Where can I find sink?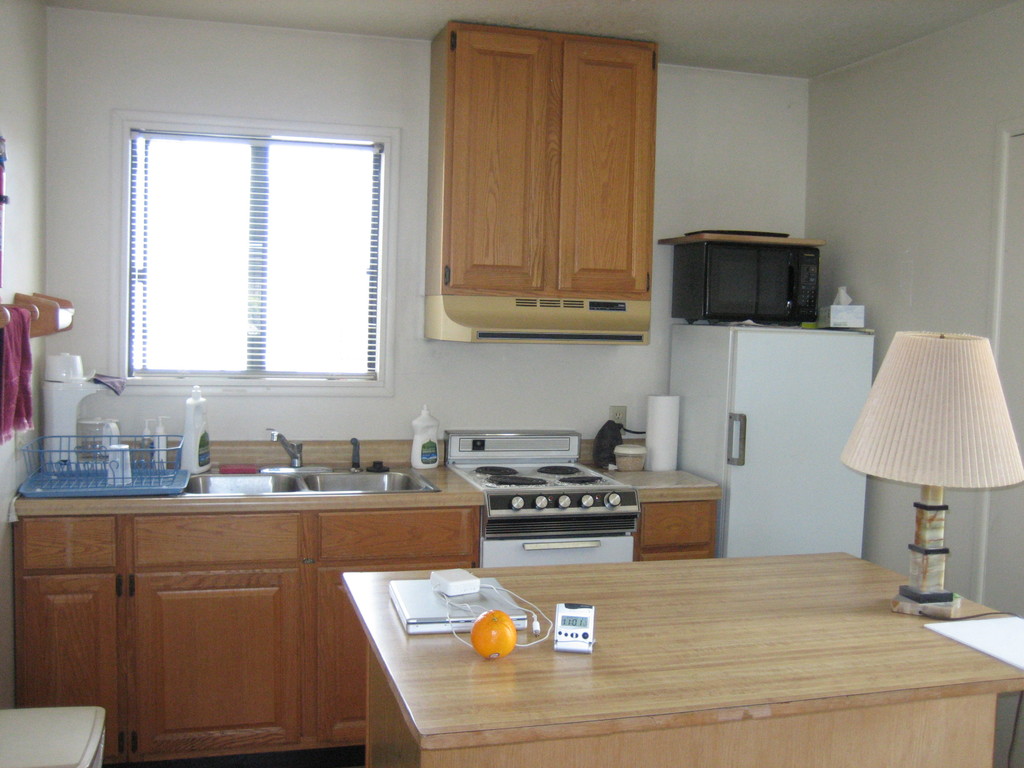
You can find it at 163:428:441:499.
